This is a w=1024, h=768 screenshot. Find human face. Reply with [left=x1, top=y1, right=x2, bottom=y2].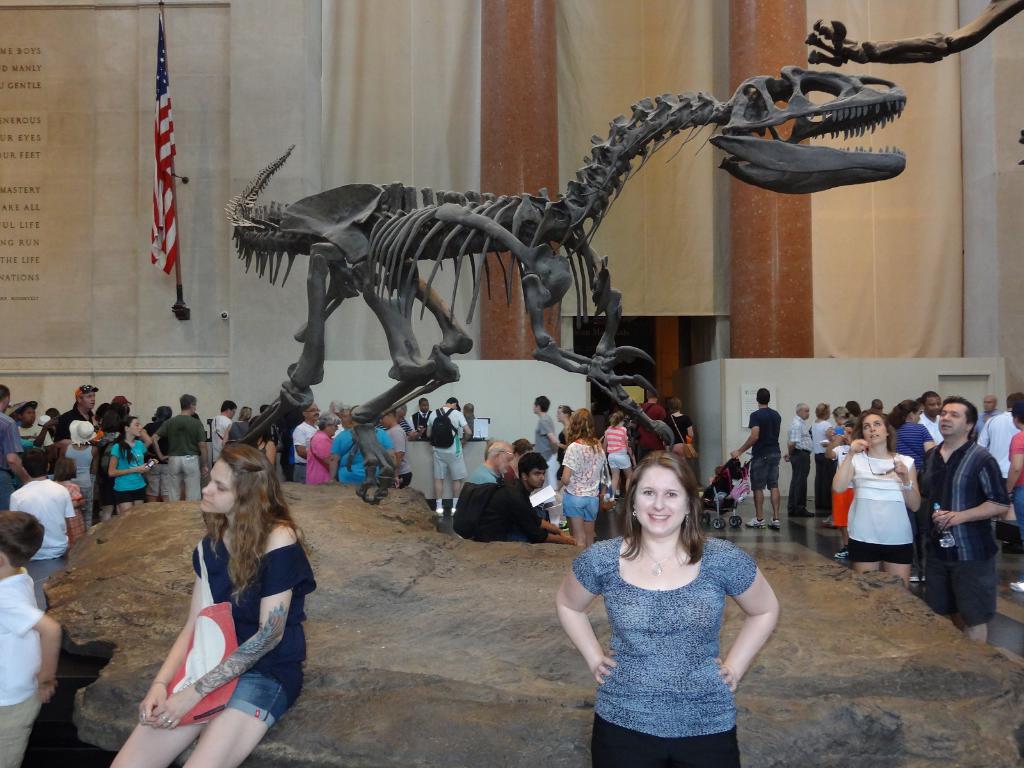
[left=127, top=417, right=141, bottom=434].
